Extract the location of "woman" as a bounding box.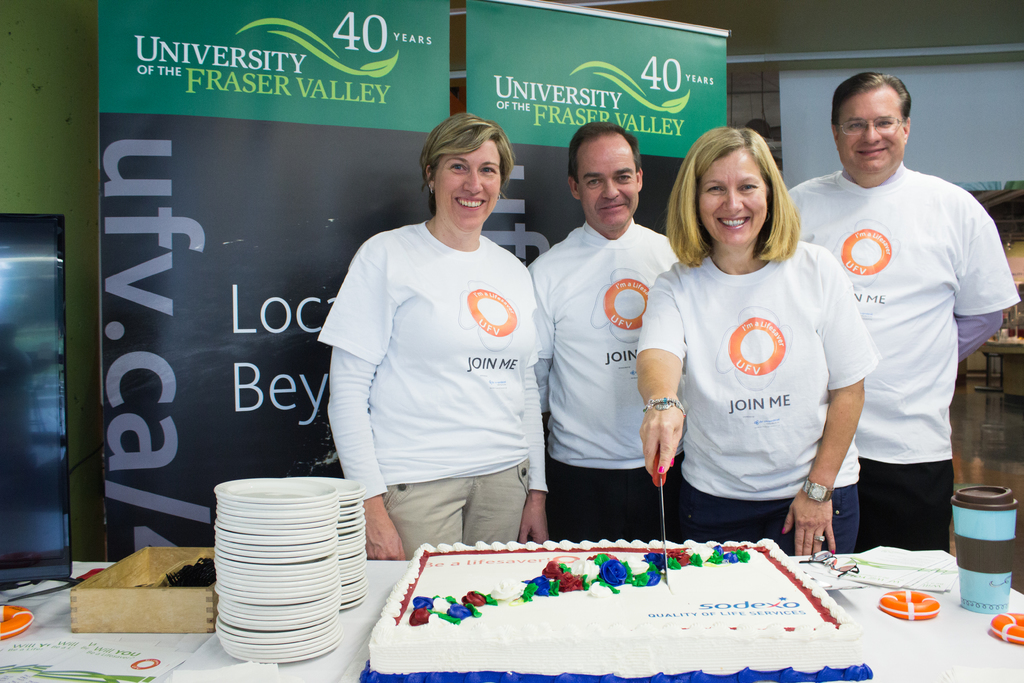
pyautogui.locateOnScreen(652, 132, 876, 562).
